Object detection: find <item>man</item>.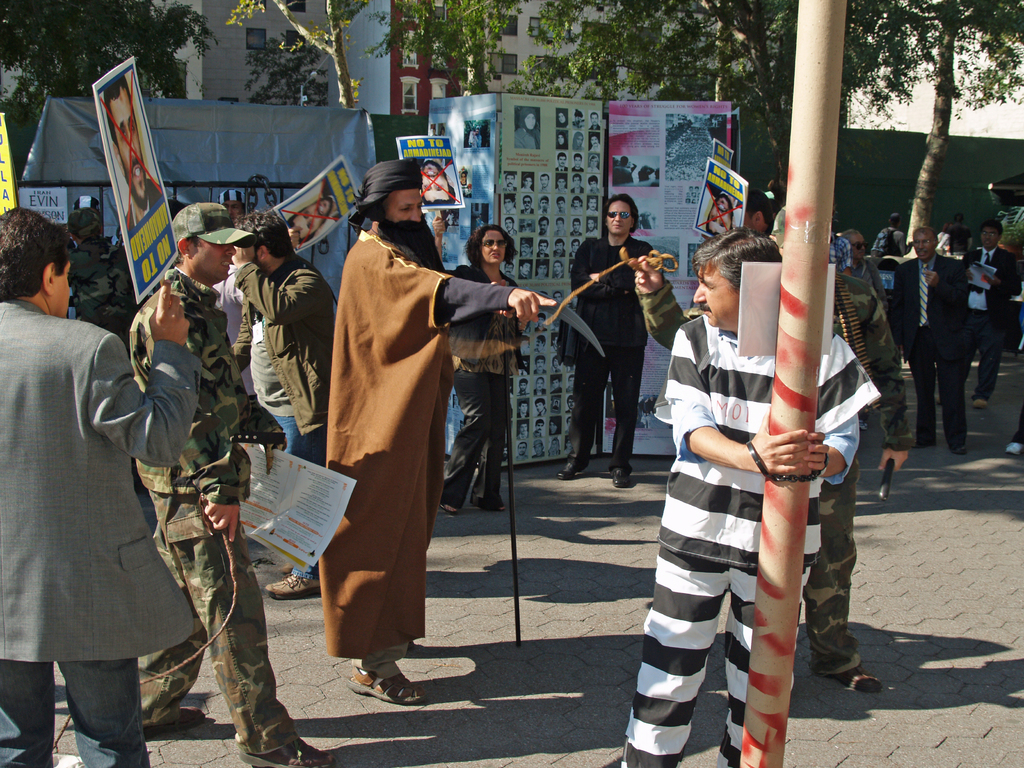
<bbox>506, 264, 511, 276</bbox>.
